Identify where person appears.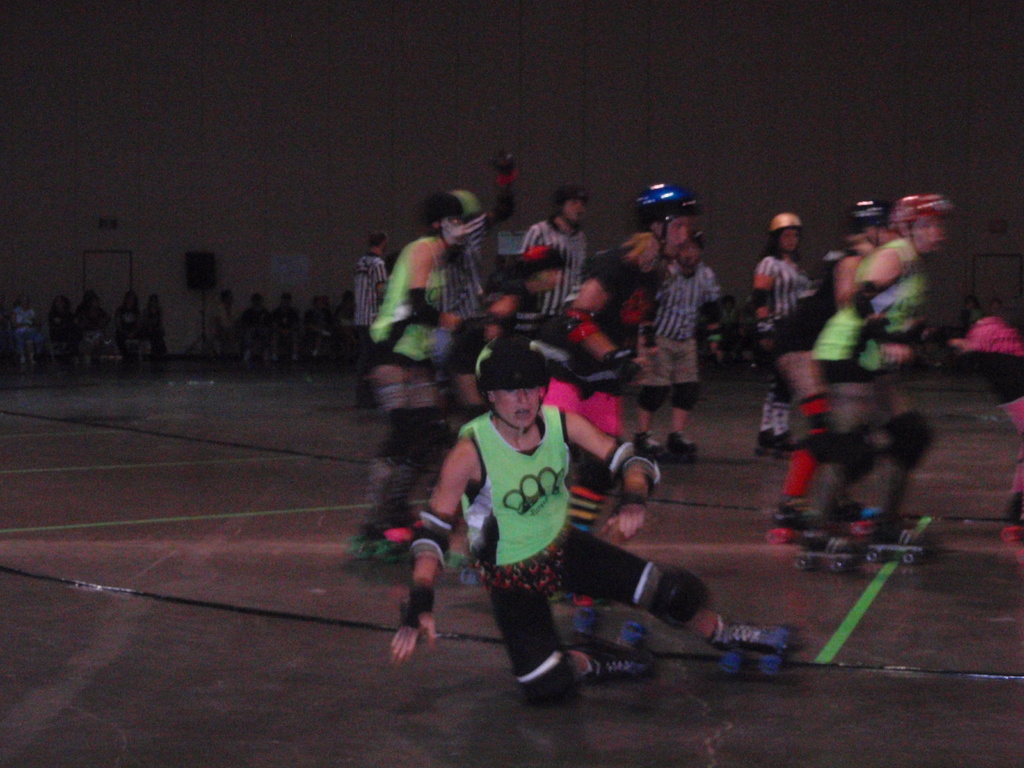
Appears at pyautogui.locateOnScreen(514, 192, 582, 323).
